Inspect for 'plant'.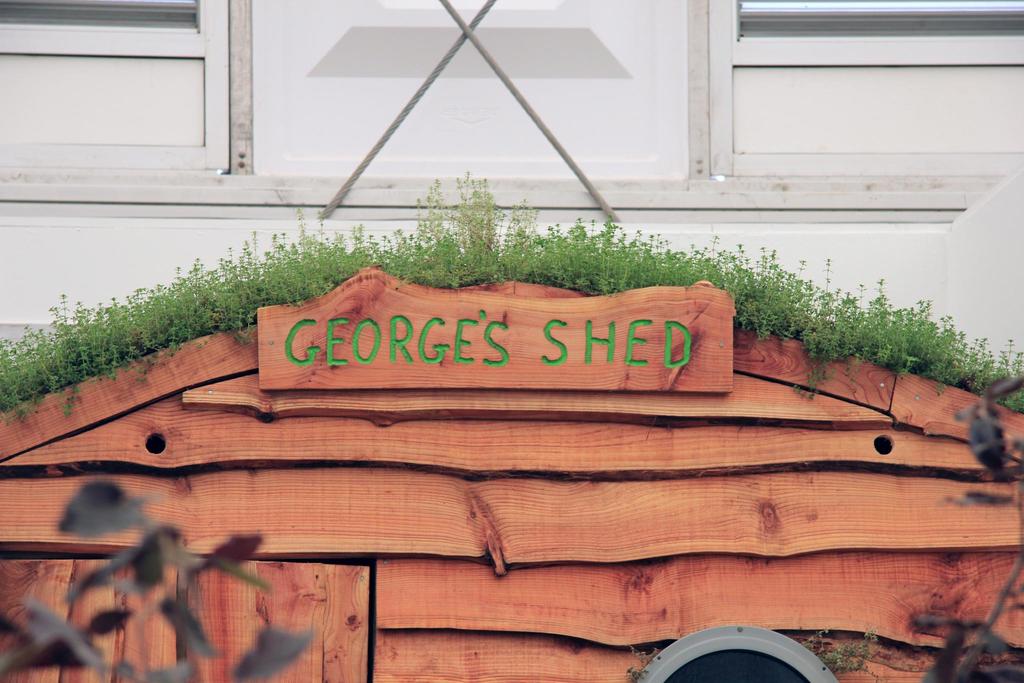
Inspection: l=805, t=621, r=880, b=682.
